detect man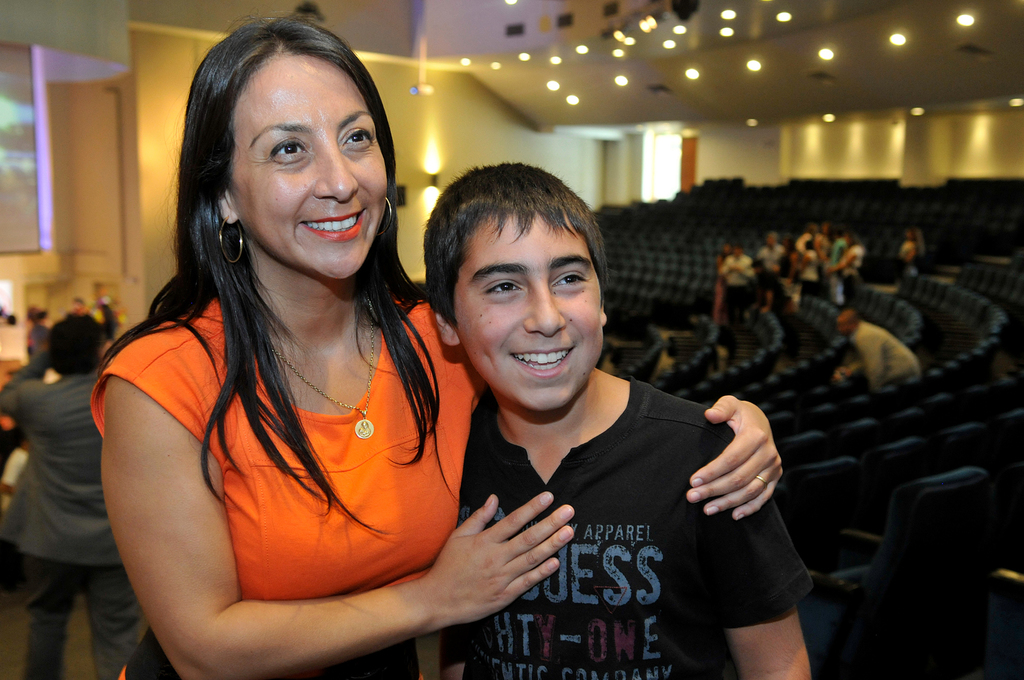
x1=361, y1=154, x2=815, y2=665
